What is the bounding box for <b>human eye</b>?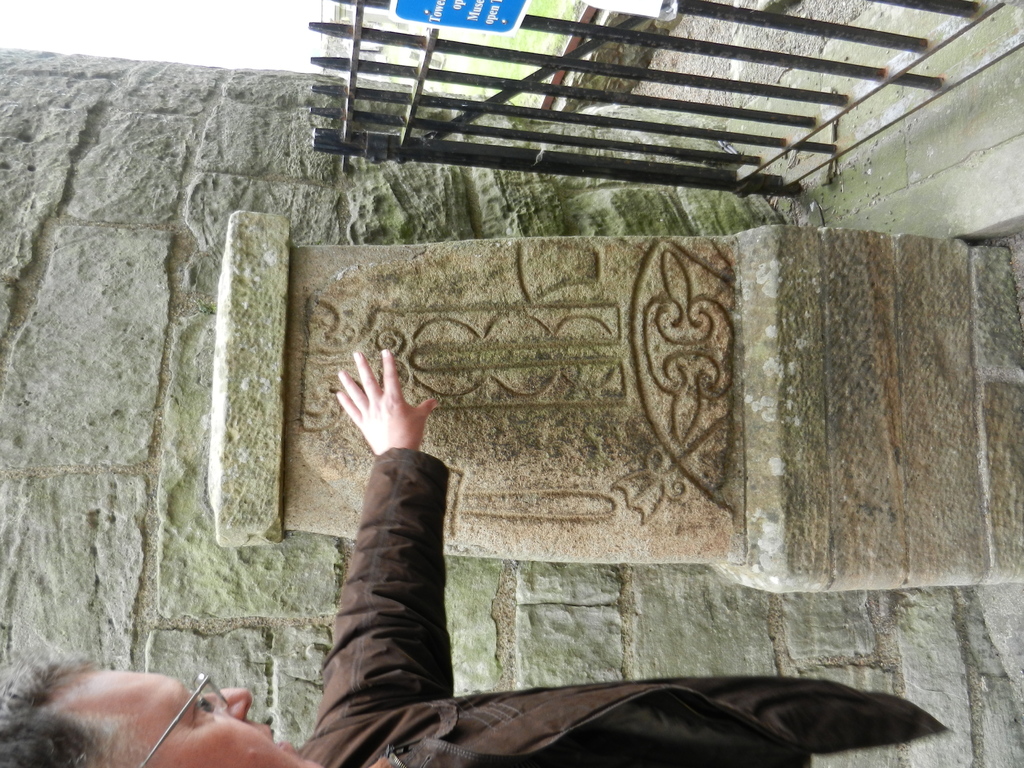
192:689:216:720.
